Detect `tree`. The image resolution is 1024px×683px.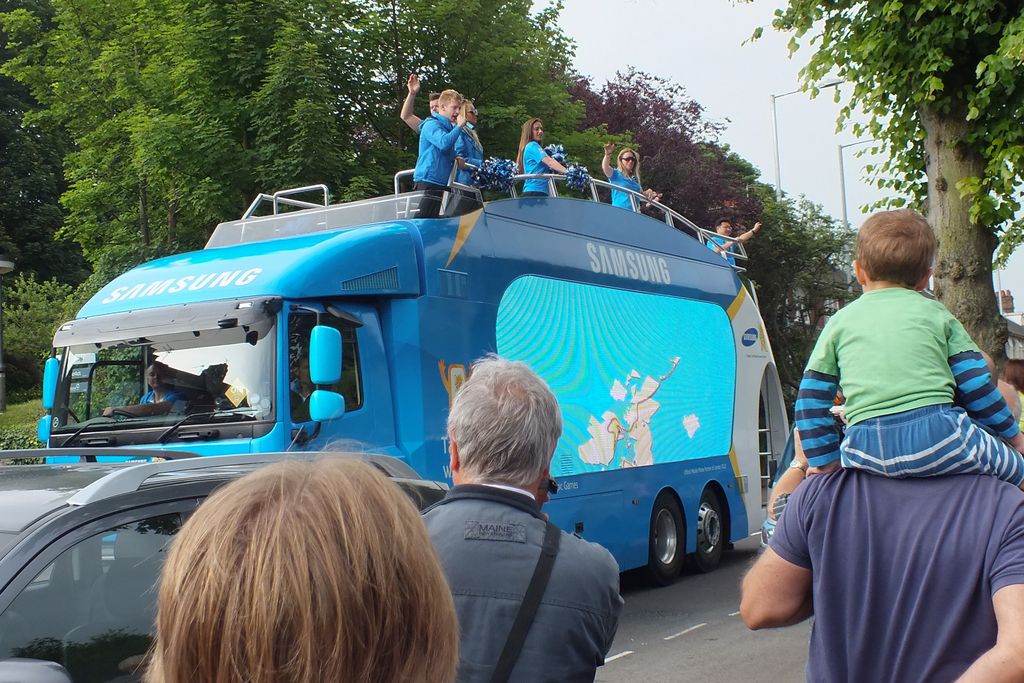
(x1=737, y1=0, x2=1023, y2=381).
